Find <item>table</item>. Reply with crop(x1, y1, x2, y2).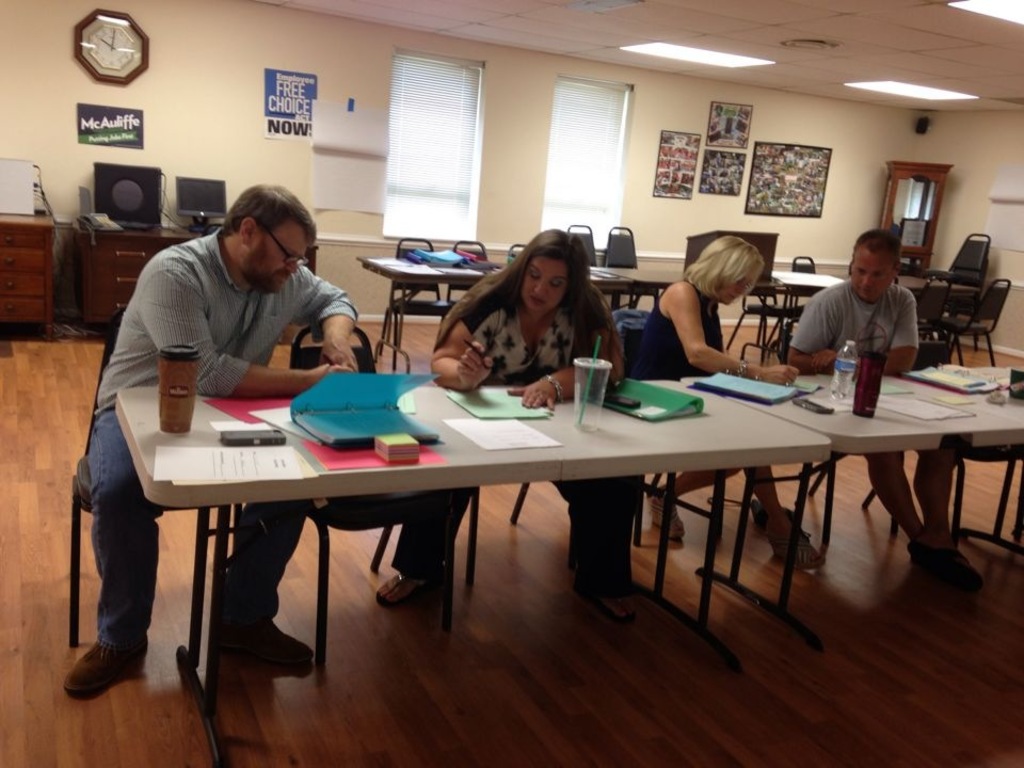
crop(898, 271, 976, 313).
